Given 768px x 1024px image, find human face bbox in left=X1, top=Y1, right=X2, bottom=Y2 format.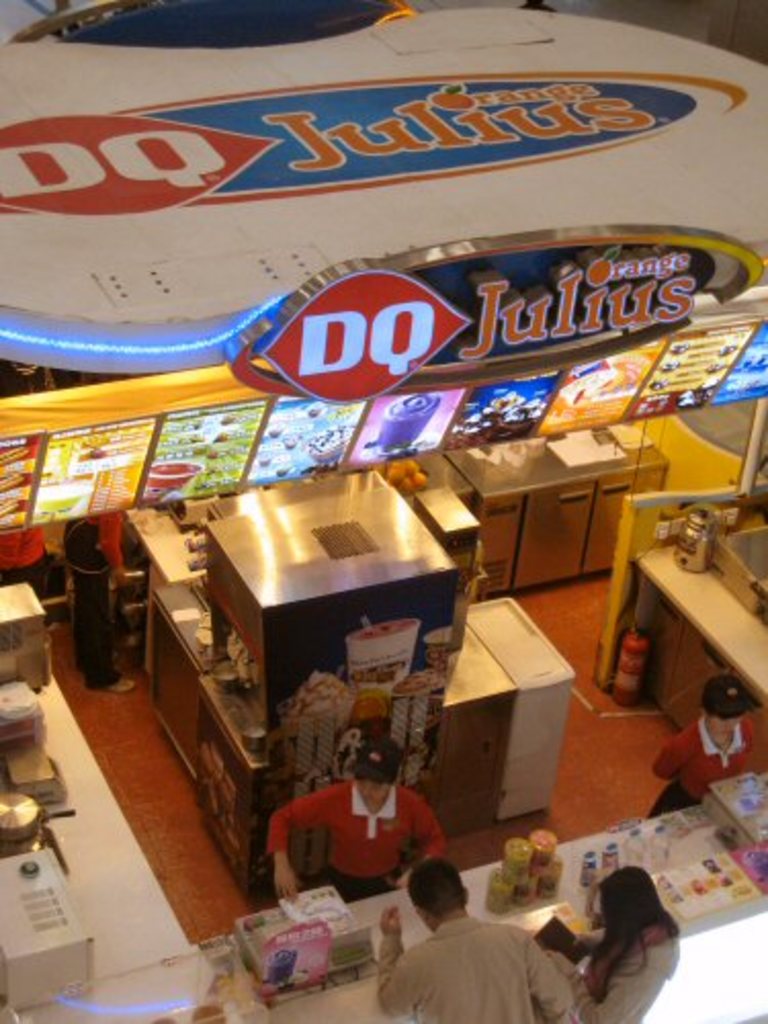
left=358, top=784, right=387, bottom=809.
